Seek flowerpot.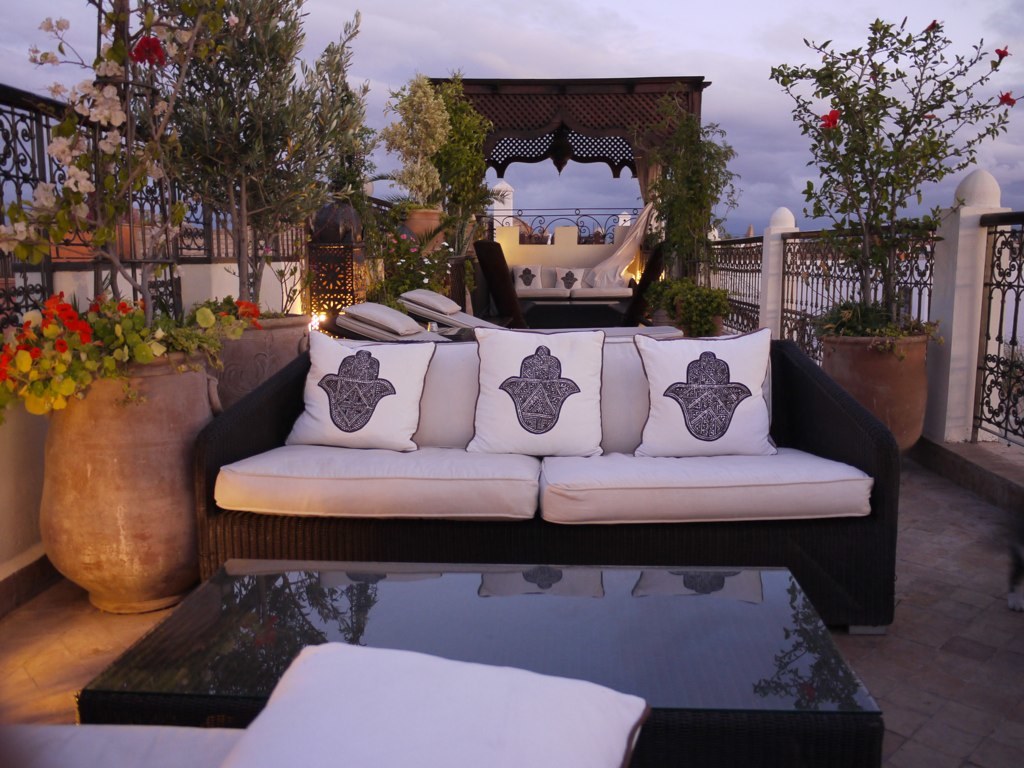
447, 255, 470, 317.
